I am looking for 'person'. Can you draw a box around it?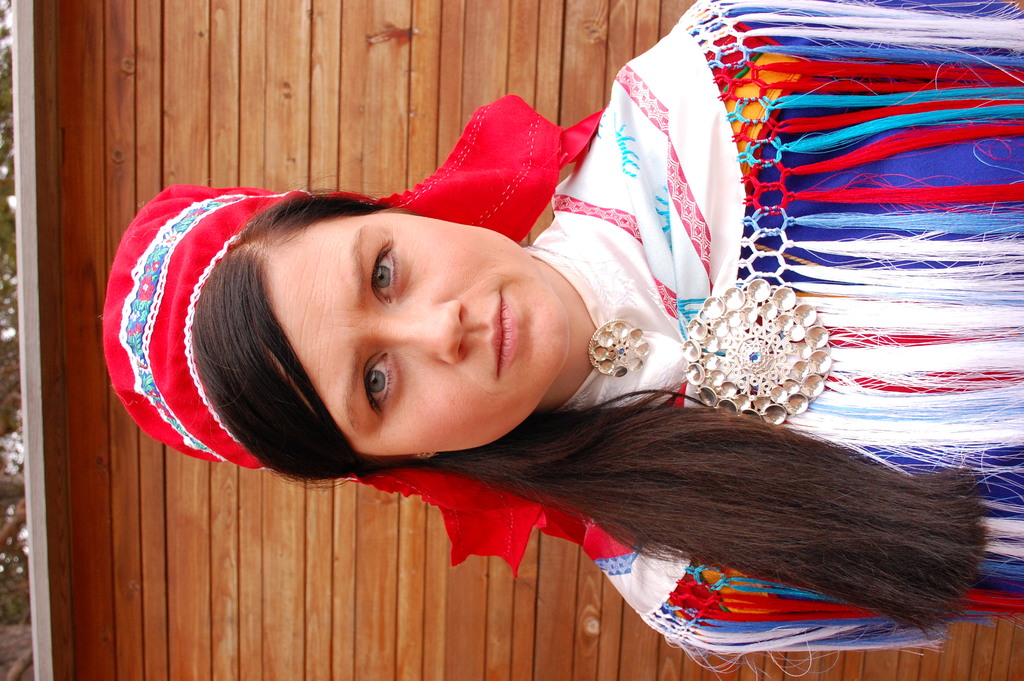
Sure, the bounding box is [left=187, top=0, right=1023, bottom=675].
